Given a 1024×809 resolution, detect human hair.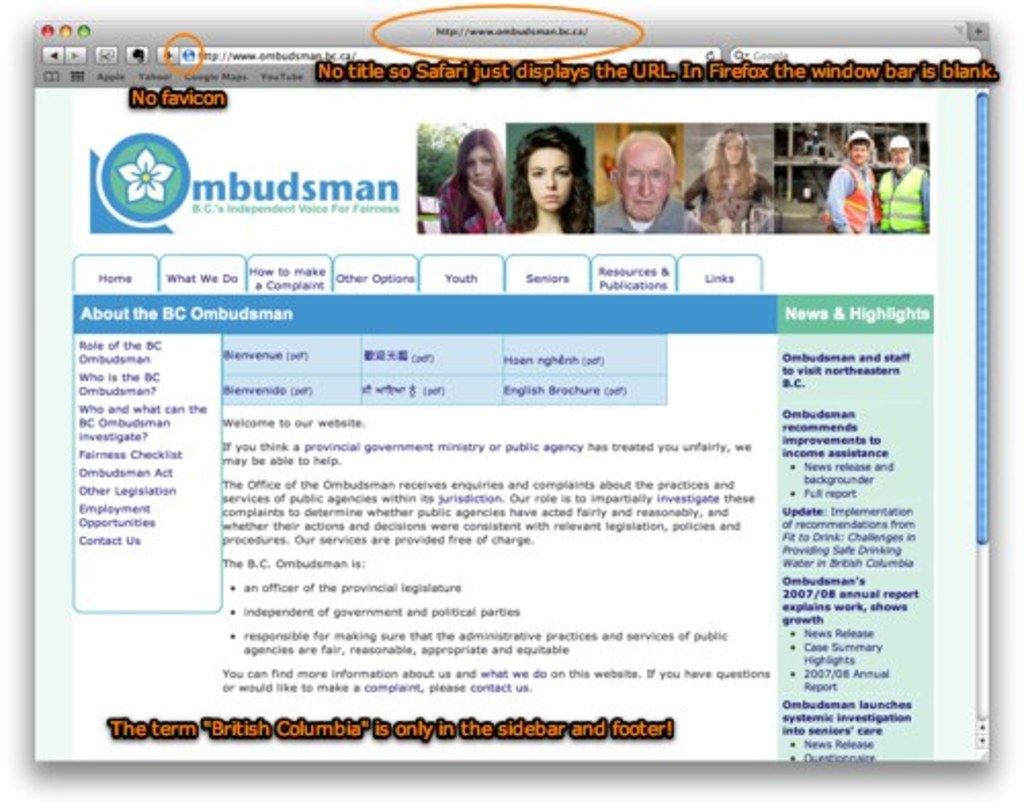
[left=510, top=129, right=594, bottom=231].
